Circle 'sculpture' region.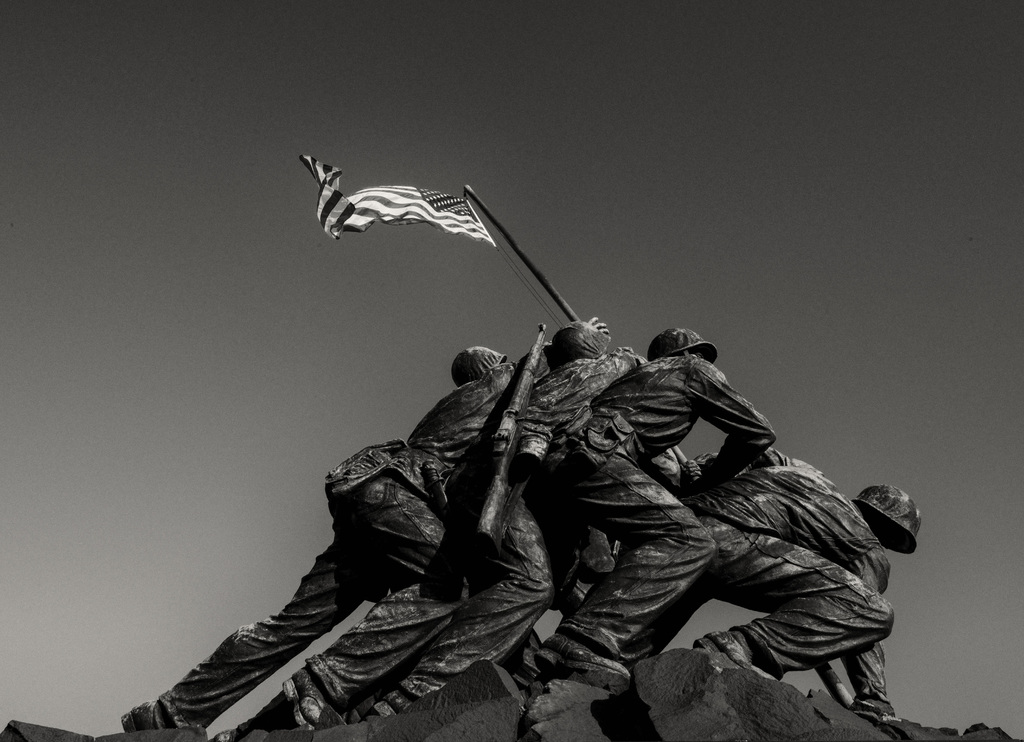
Region: l=150, t=183, r=916, b=724.
